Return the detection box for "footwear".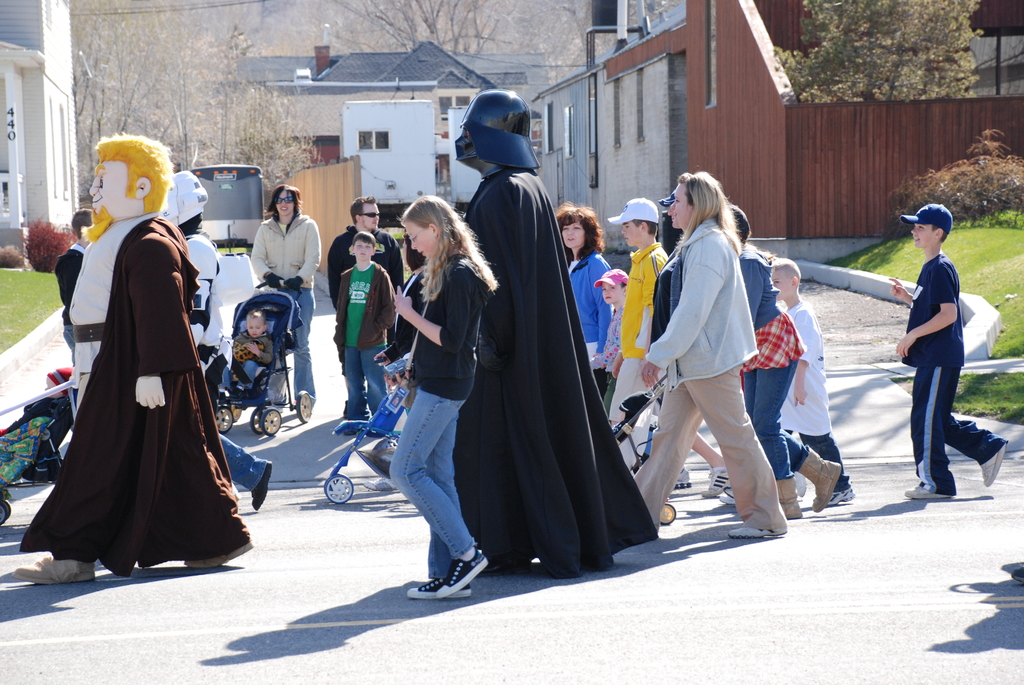
bbox=(14, 555, 90, 580).
